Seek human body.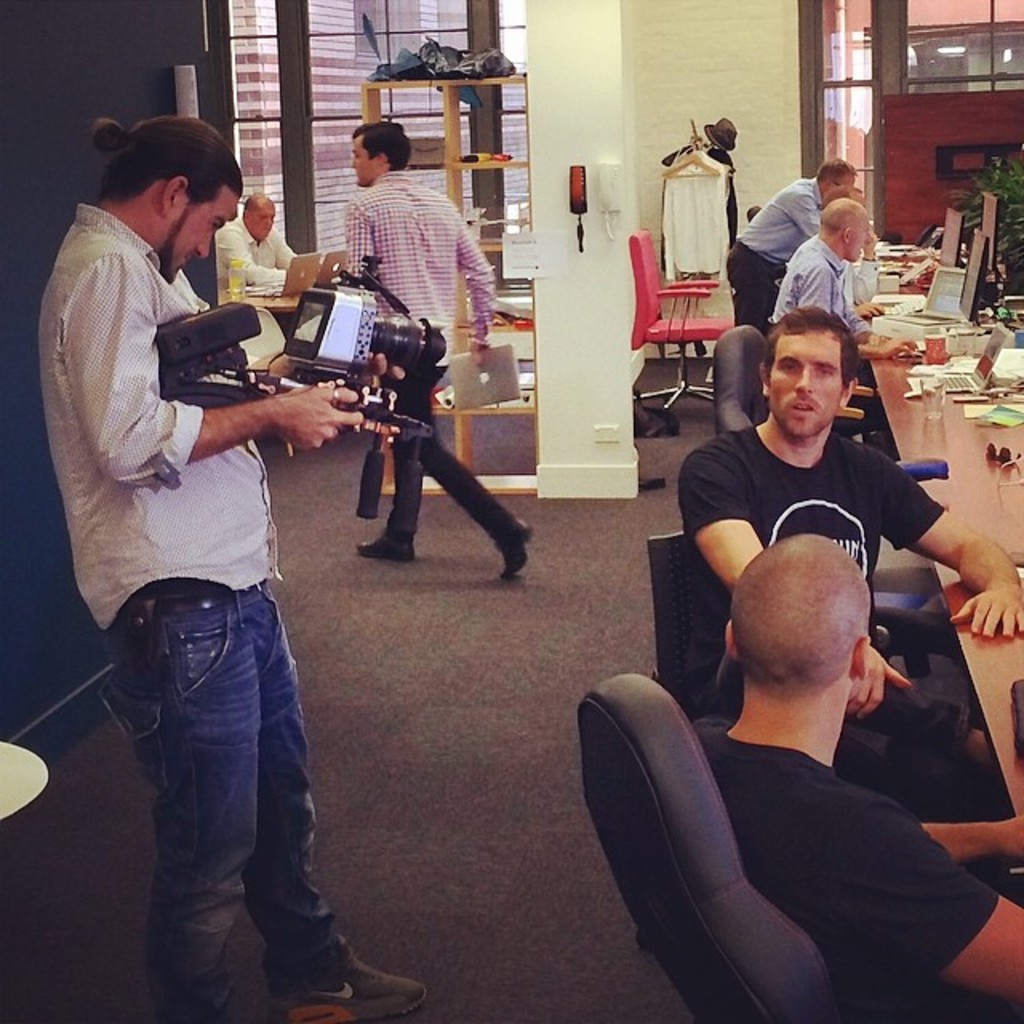
bbox=[762, 242, 920, 438].
